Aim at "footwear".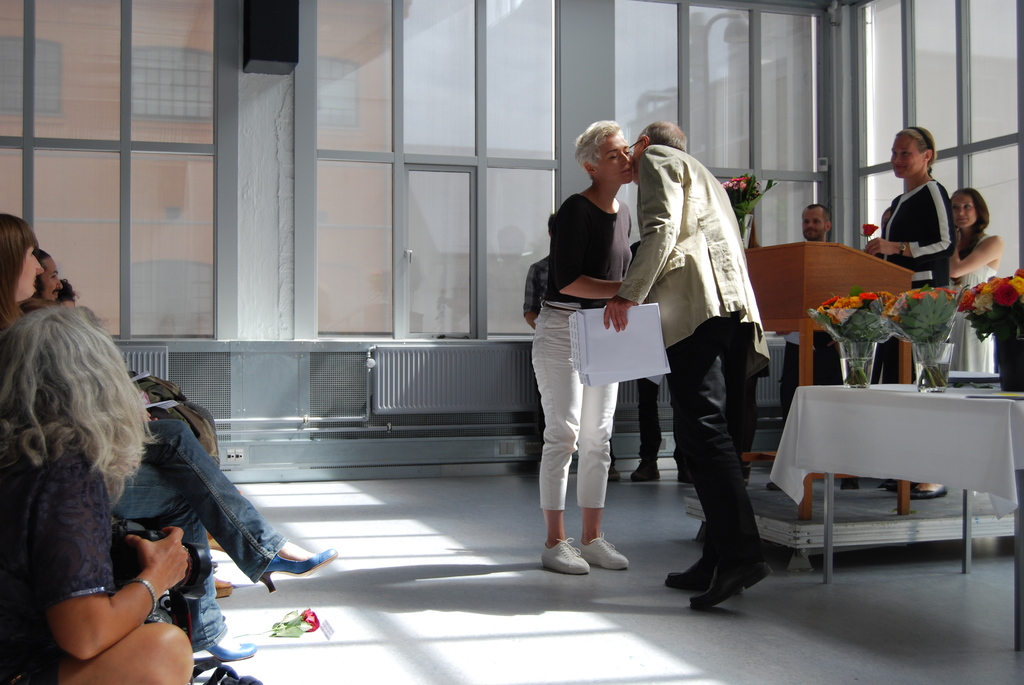
Aimed at 884,481,897,492.
